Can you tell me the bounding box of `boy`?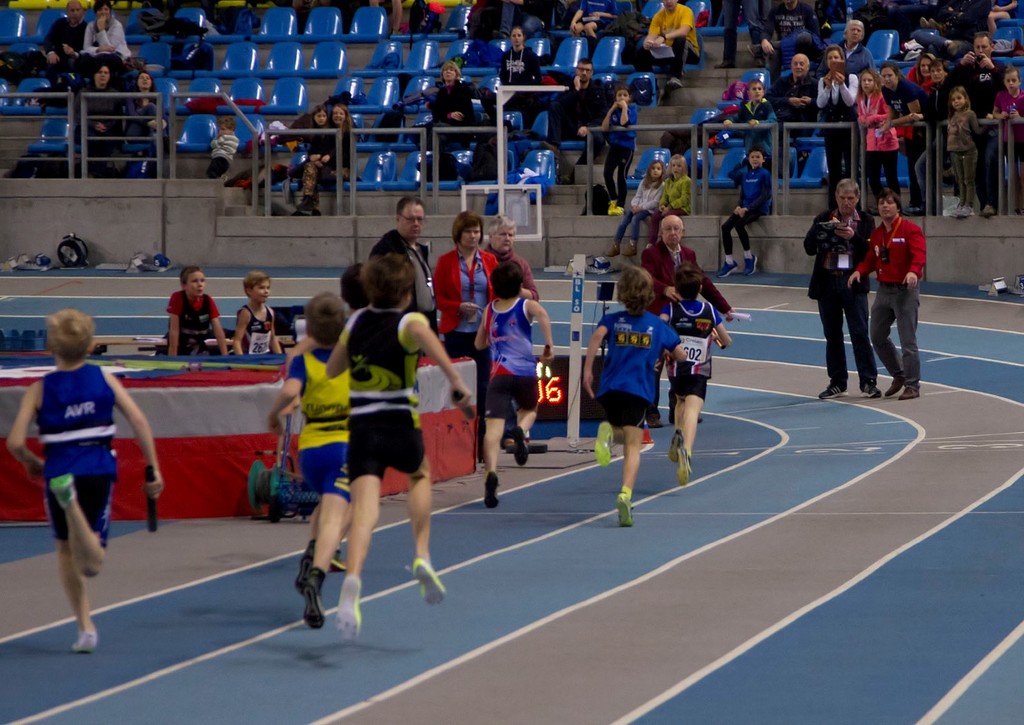
x1=656 y1=268 x2=730 y2=482.
